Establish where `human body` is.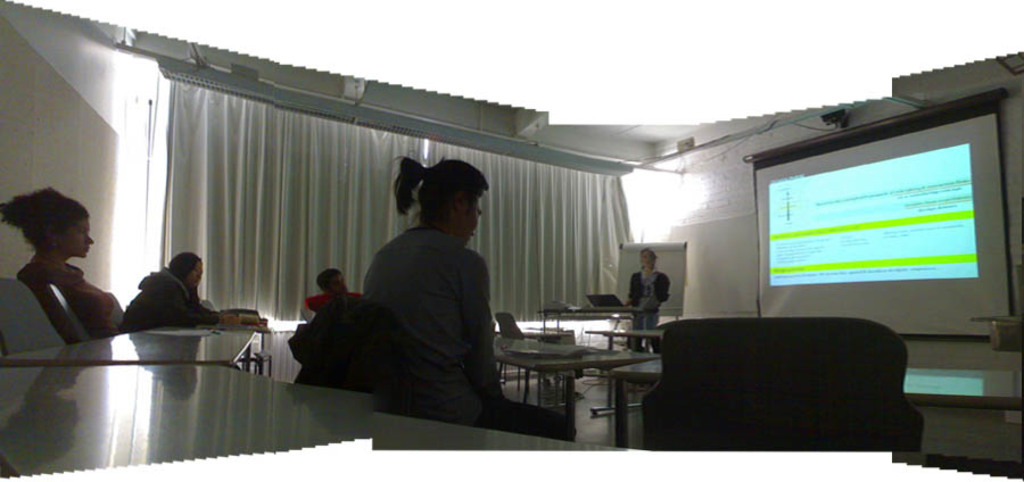
Established at BBox(122, 251, 238, 334).
